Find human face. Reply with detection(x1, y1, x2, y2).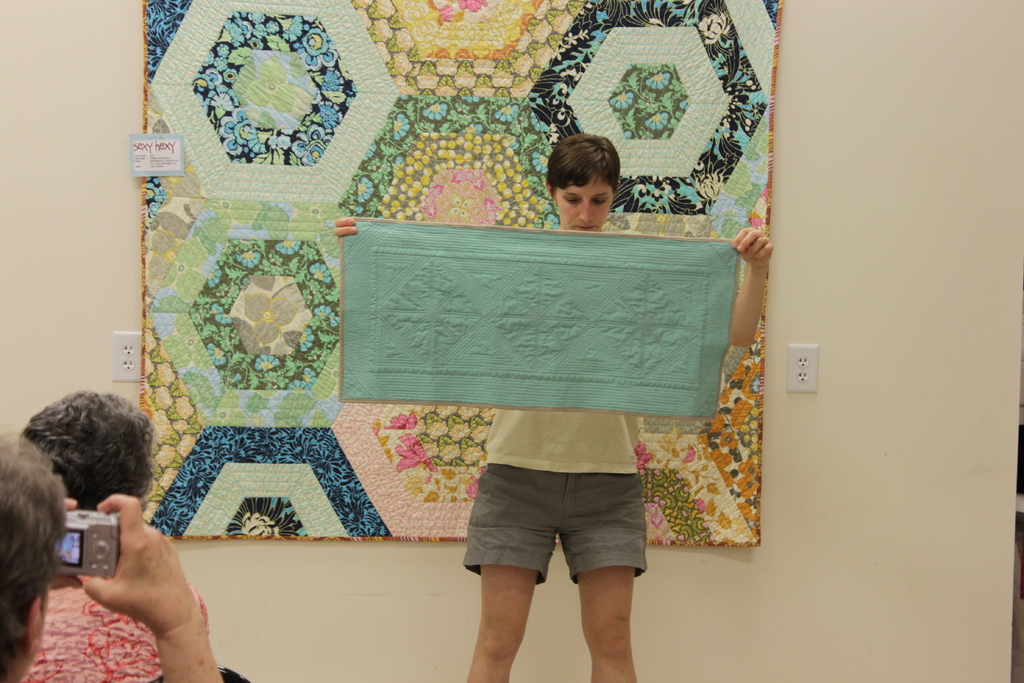
detection(553, 171, 611, 235).
